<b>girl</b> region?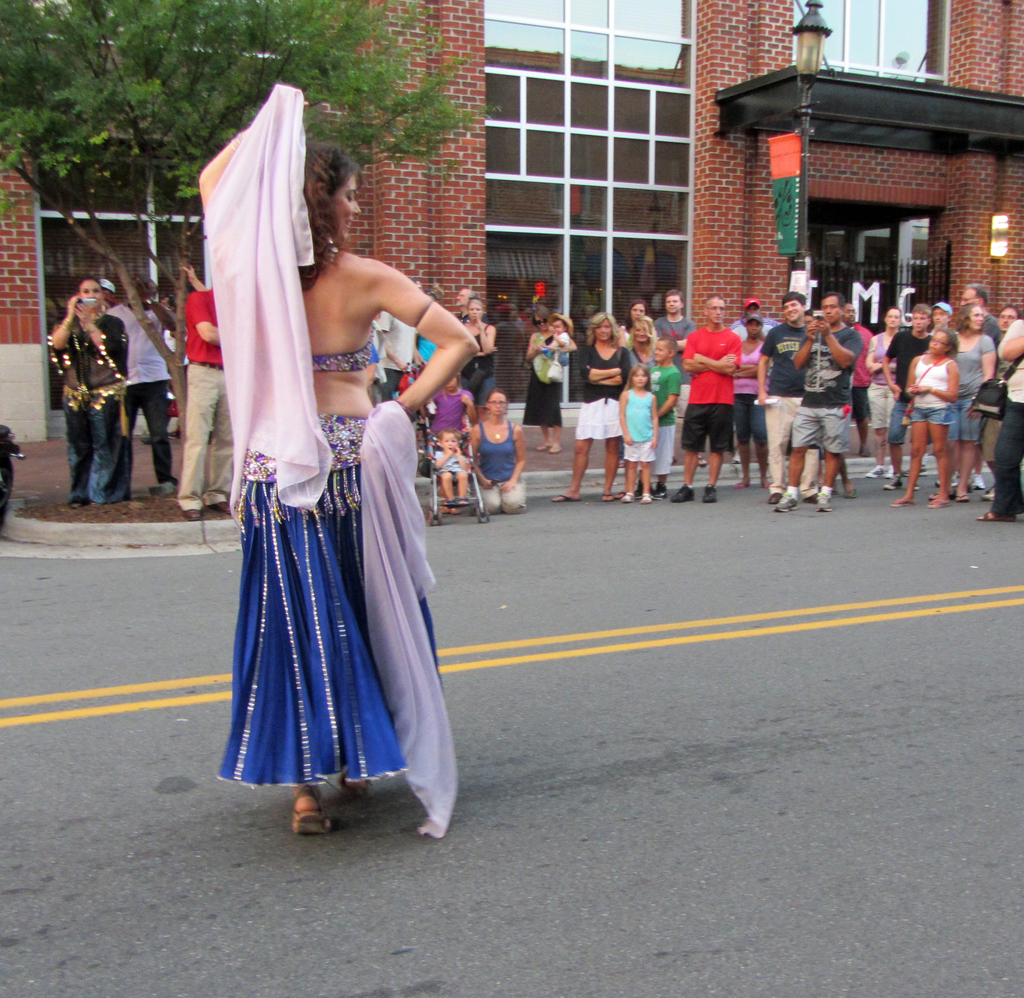
617,364,658,505
